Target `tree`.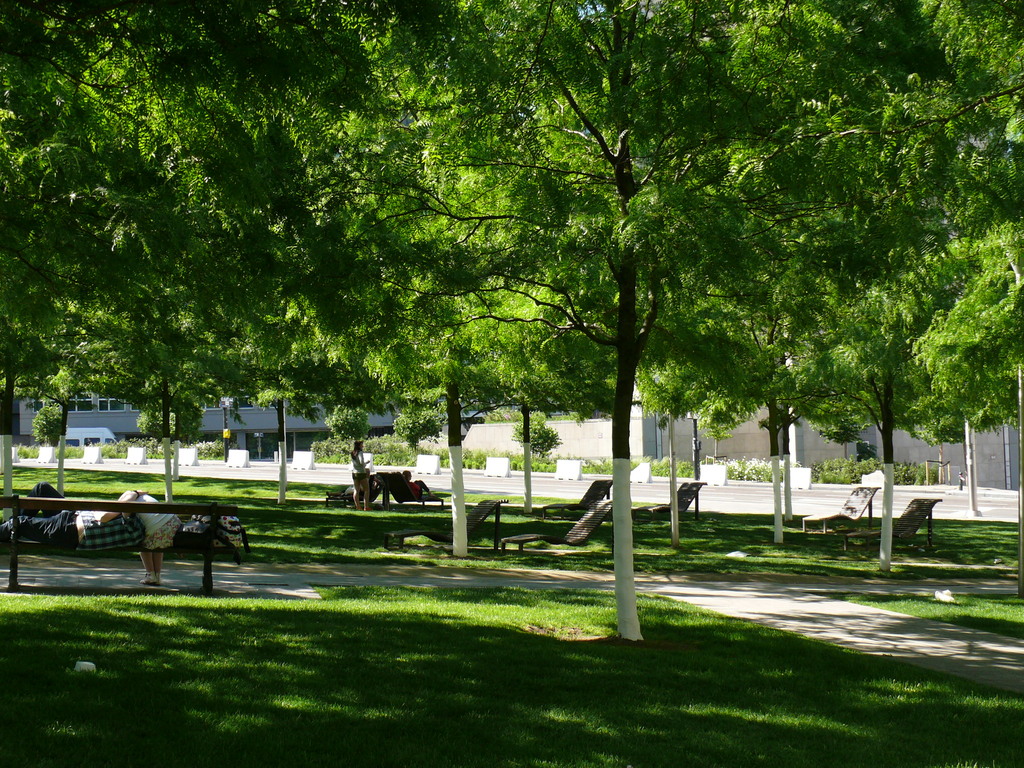
Target region: rect(856, 0, 1023, 490).
